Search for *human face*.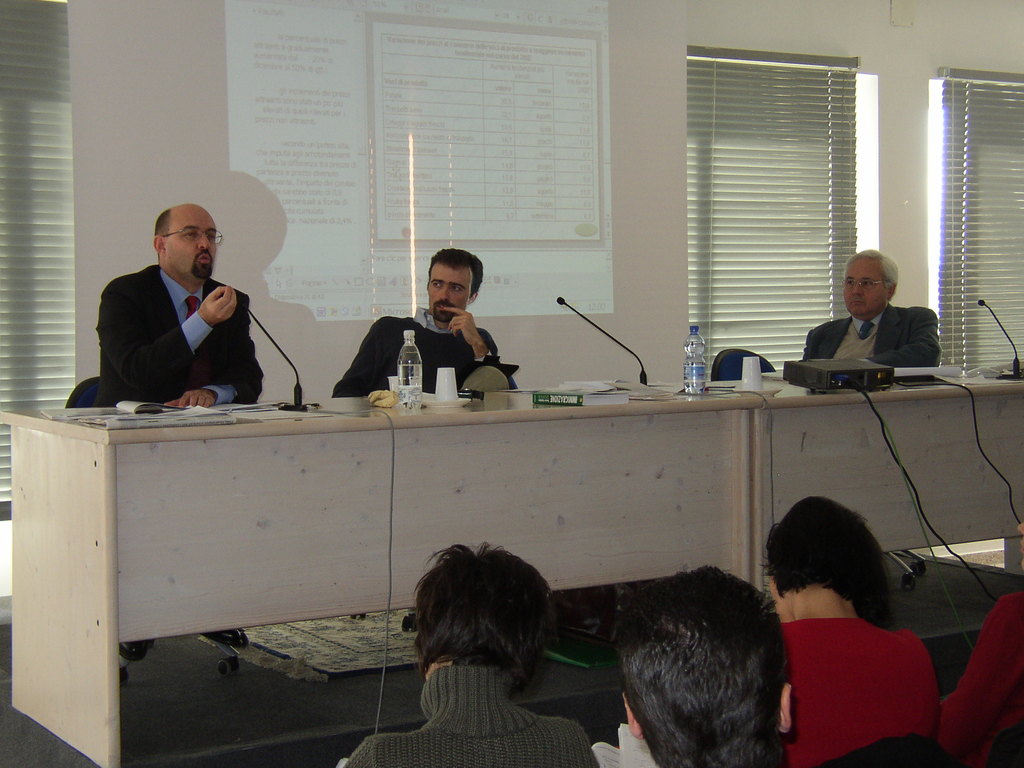
Found at 164 209 220 285.
